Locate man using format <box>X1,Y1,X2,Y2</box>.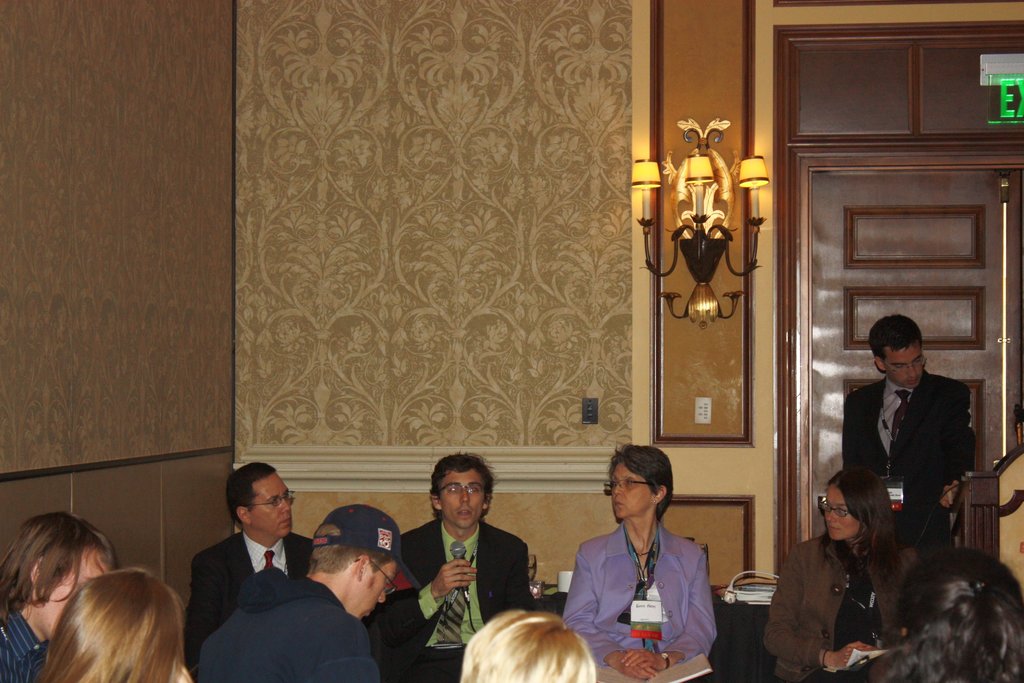
<box>200,499,404,678</box>.
